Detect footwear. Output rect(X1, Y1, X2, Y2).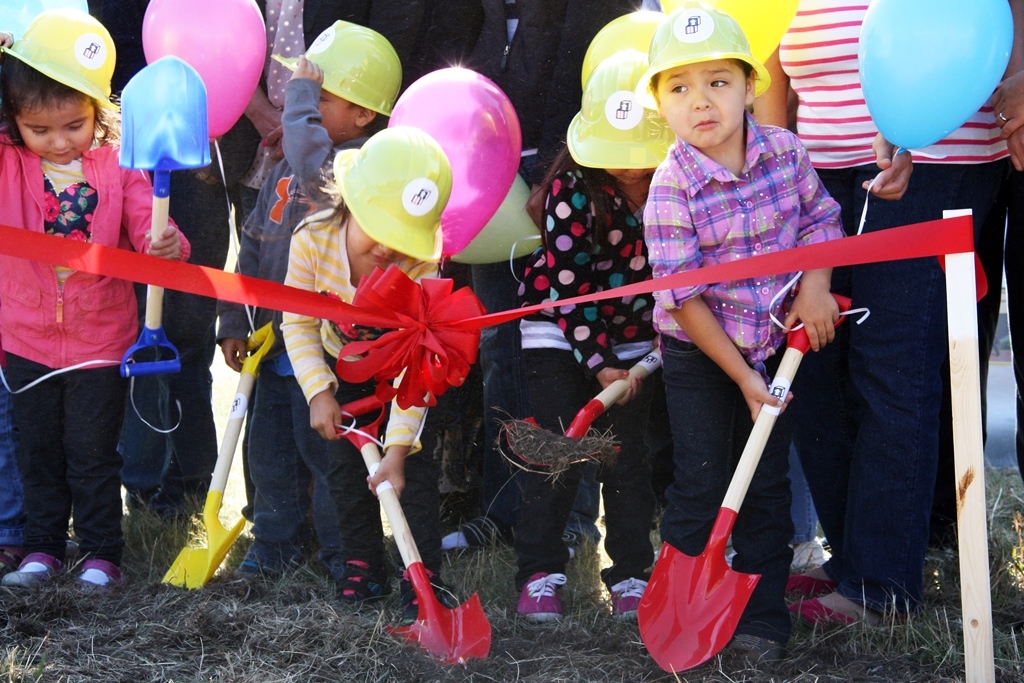
rect(787, 592, 903, 632).
